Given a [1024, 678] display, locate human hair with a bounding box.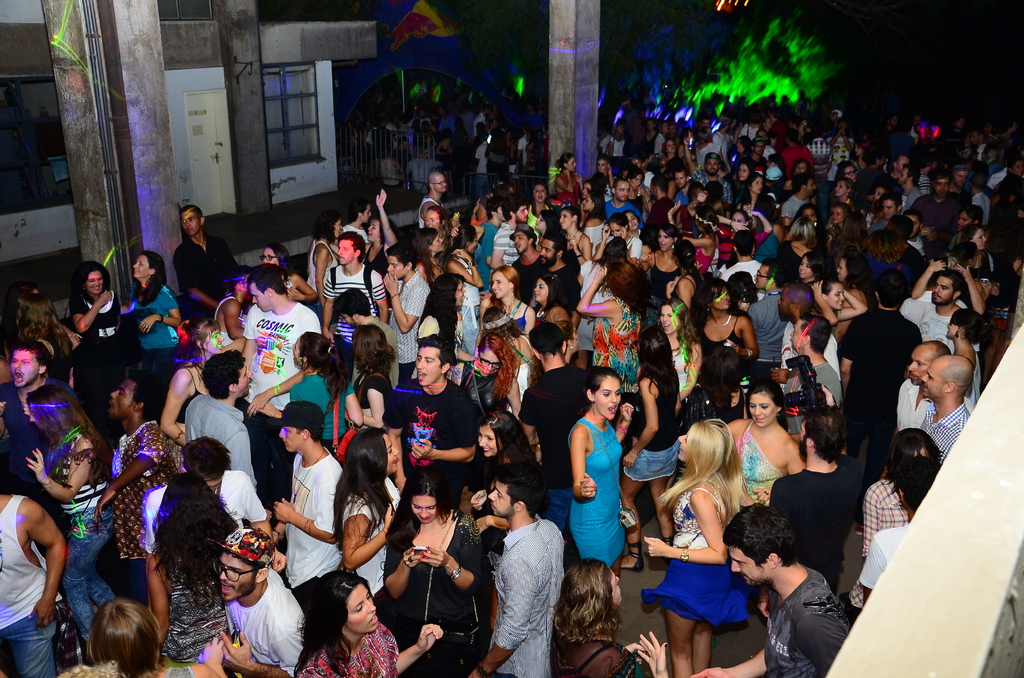
Located: l=27, t=377, r=111, b=486.
